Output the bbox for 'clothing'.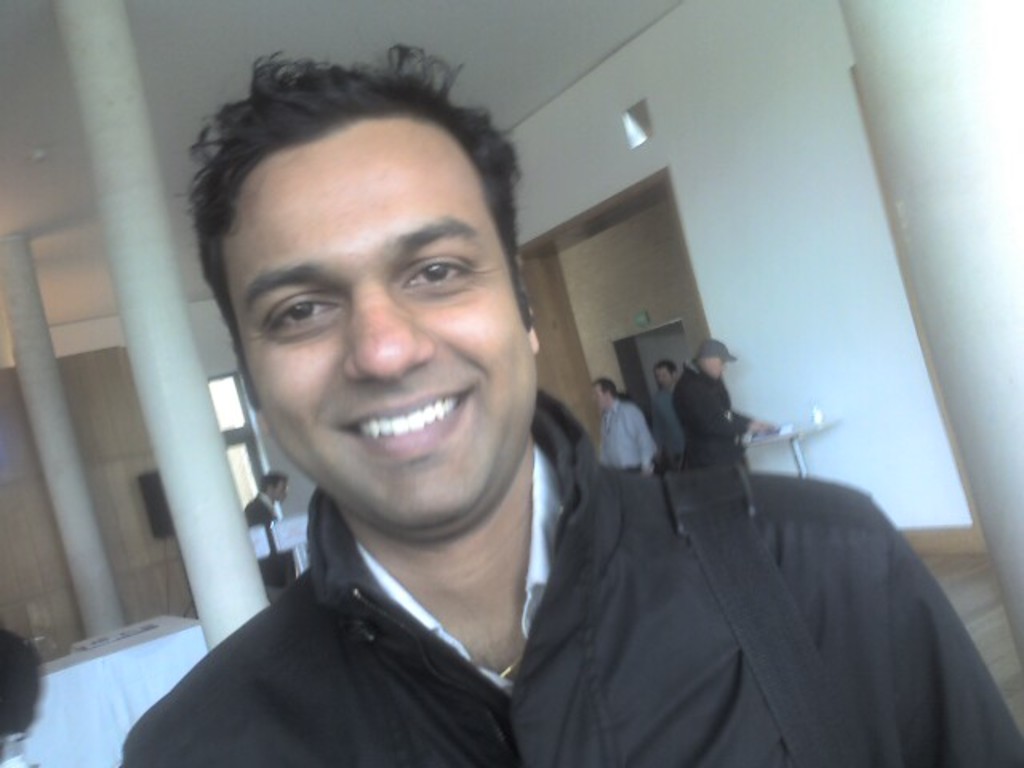
{"left": 118, "top": 376, "right": 1022, "bottom": 766}.
